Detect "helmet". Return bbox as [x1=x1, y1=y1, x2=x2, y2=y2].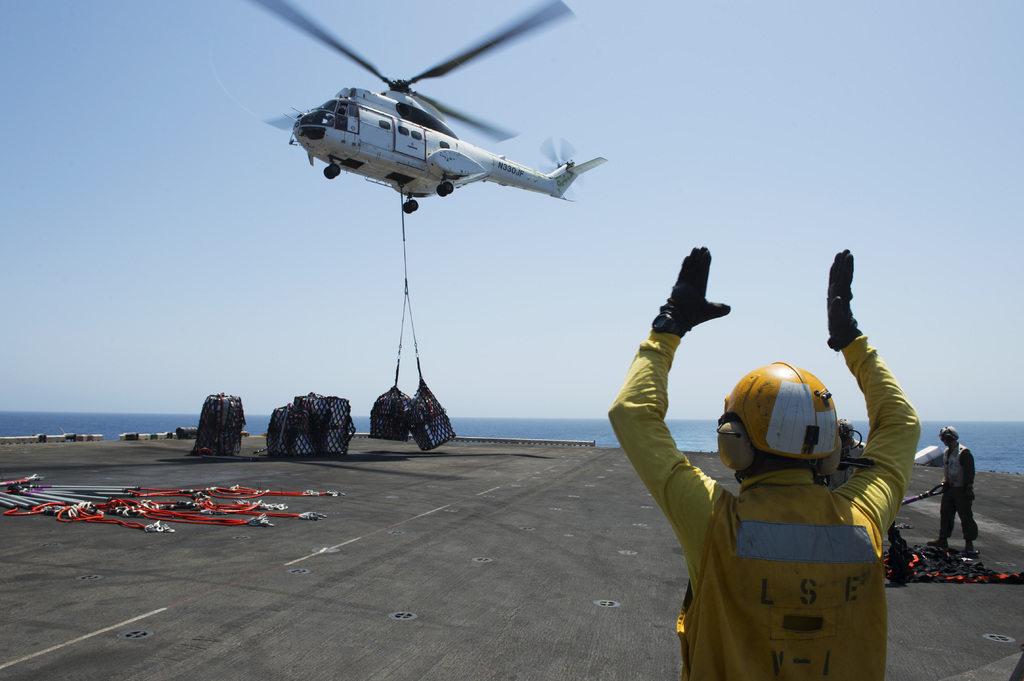
[x1=719, y1=361, x2=840, y2=463].
